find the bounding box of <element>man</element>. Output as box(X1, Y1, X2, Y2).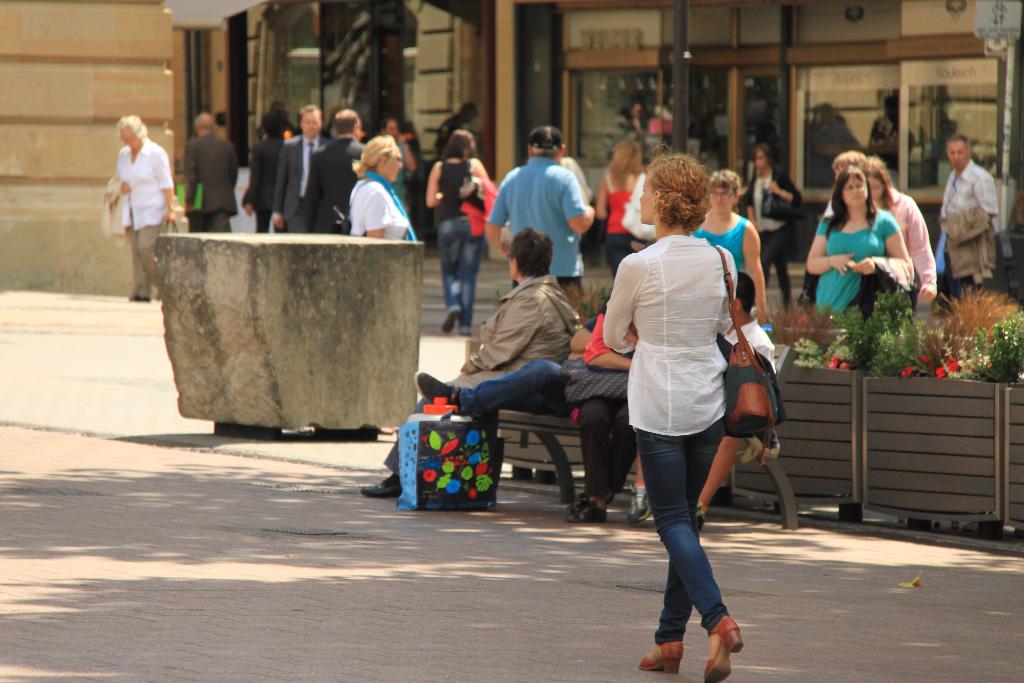
box(290, 101, 367, 225).
